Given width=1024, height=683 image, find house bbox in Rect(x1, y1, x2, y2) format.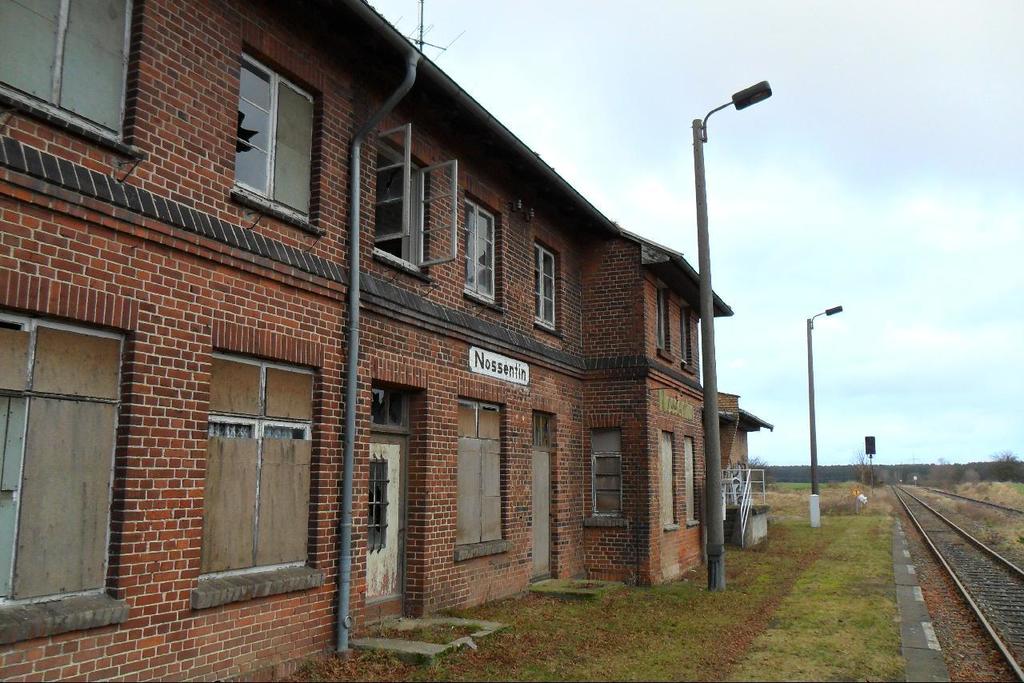
Rect(0, 0, 775, 682).
